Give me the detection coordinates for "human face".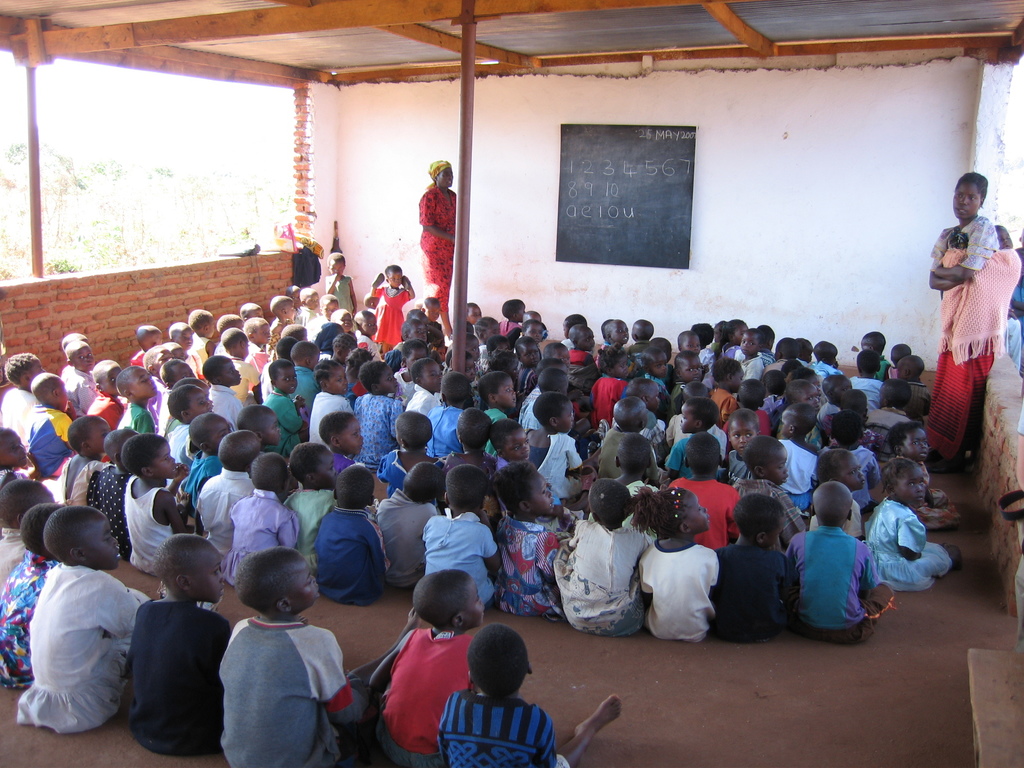
locate(835, 450, 862, 482).
